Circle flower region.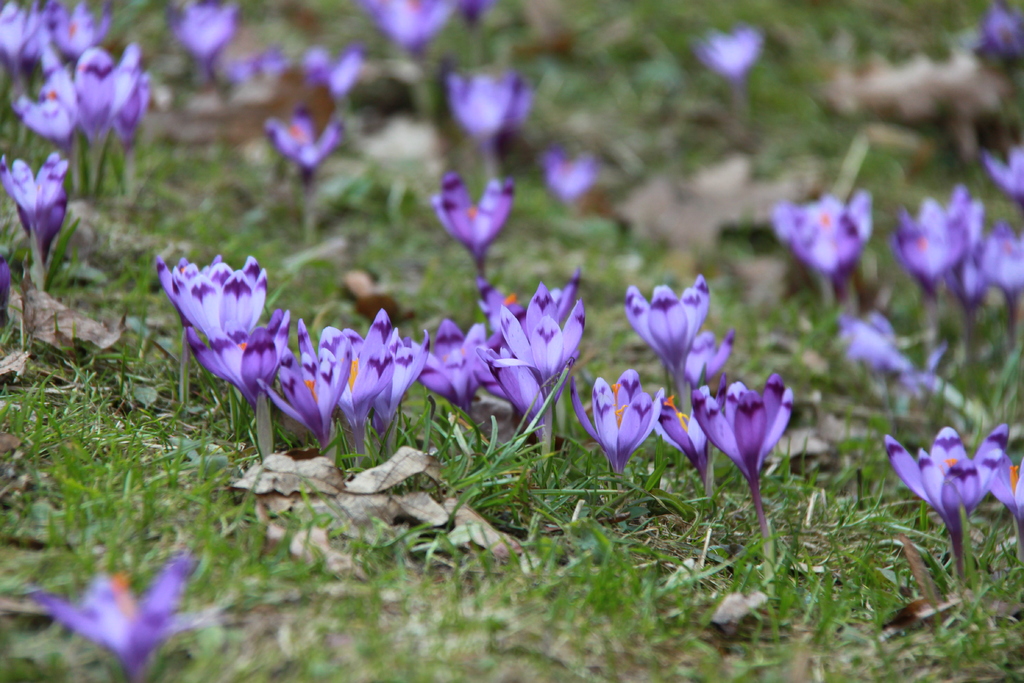
Region: select_region(980, 142, 1023, 201).
